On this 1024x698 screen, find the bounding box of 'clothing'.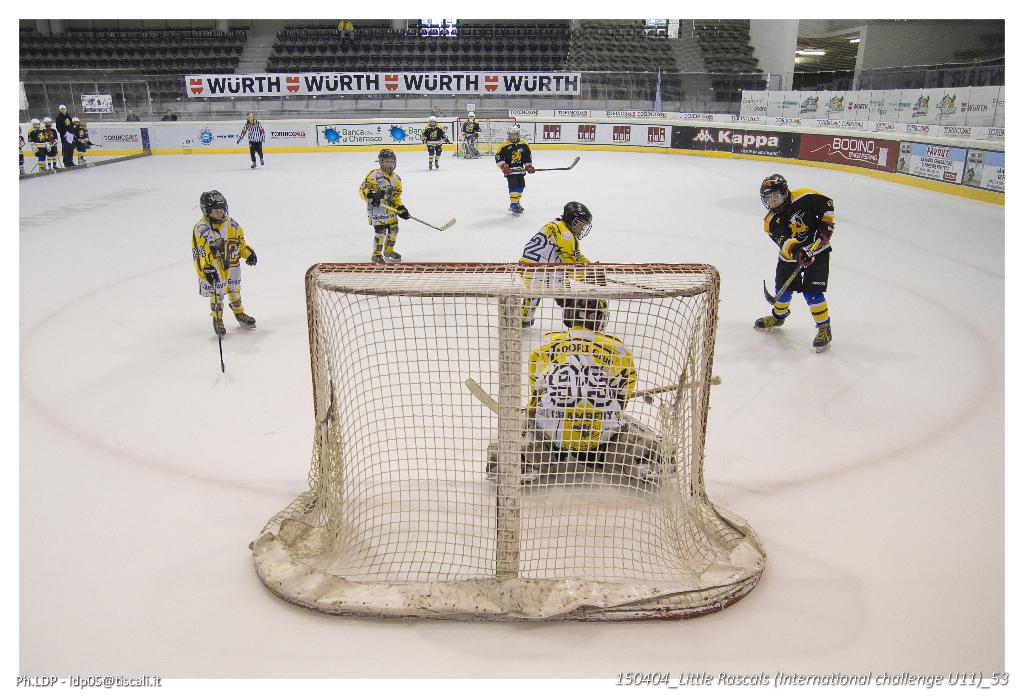
Bounding box: 237 116 266 162.
